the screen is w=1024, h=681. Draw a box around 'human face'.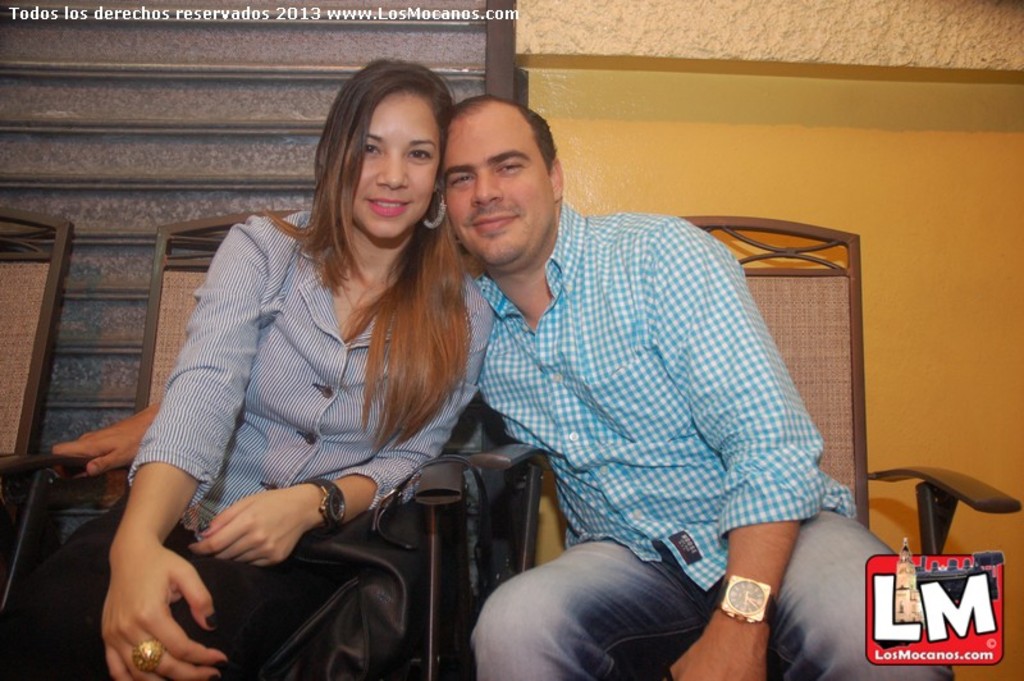
<bbox>342, 90, 442, 241</bbox>.
